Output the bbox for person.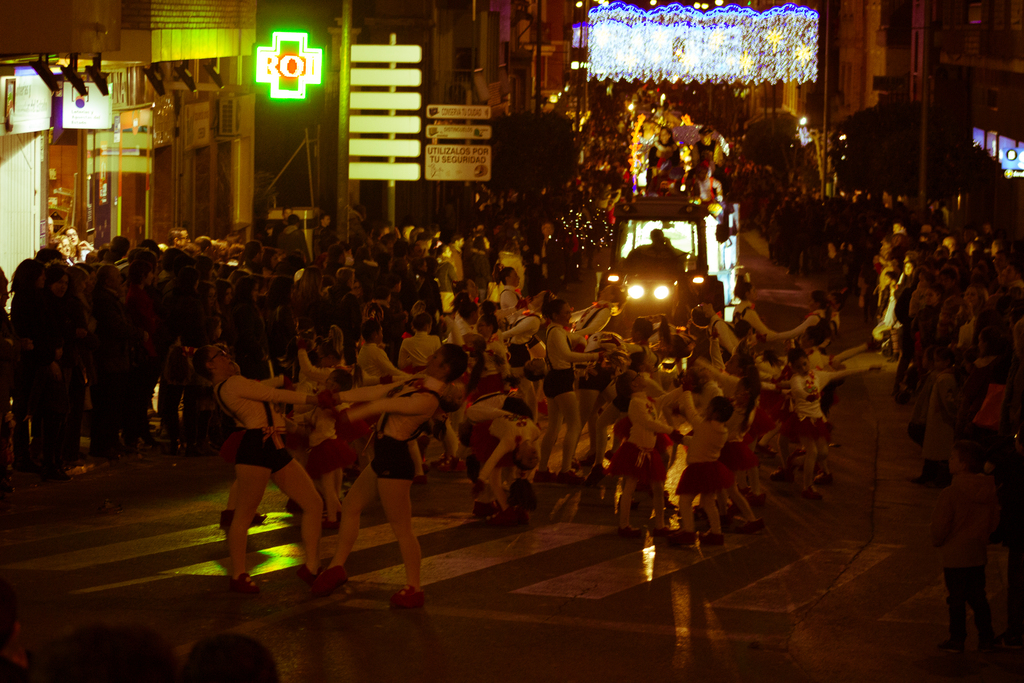
<bbox>762, 342, 888, 493</bbox>.
